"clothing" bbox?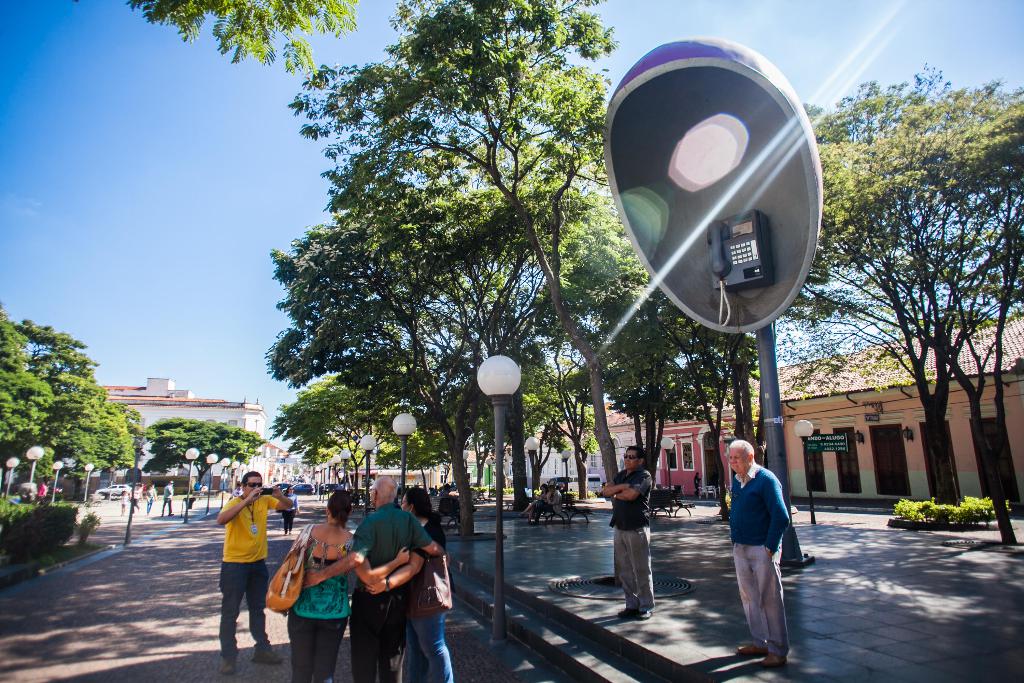
{"x1": 287, "y1": 524, "x2": 352, "y2": 682}
